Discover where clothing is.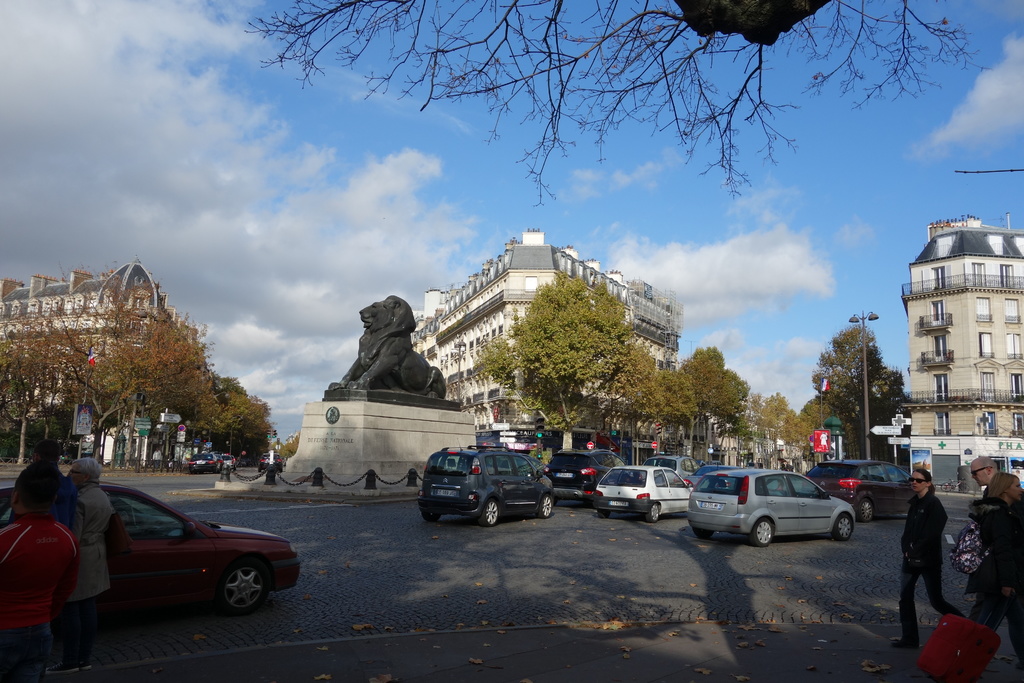
Discovered at [x1=0, y1=507, x2=79, y2=682].
